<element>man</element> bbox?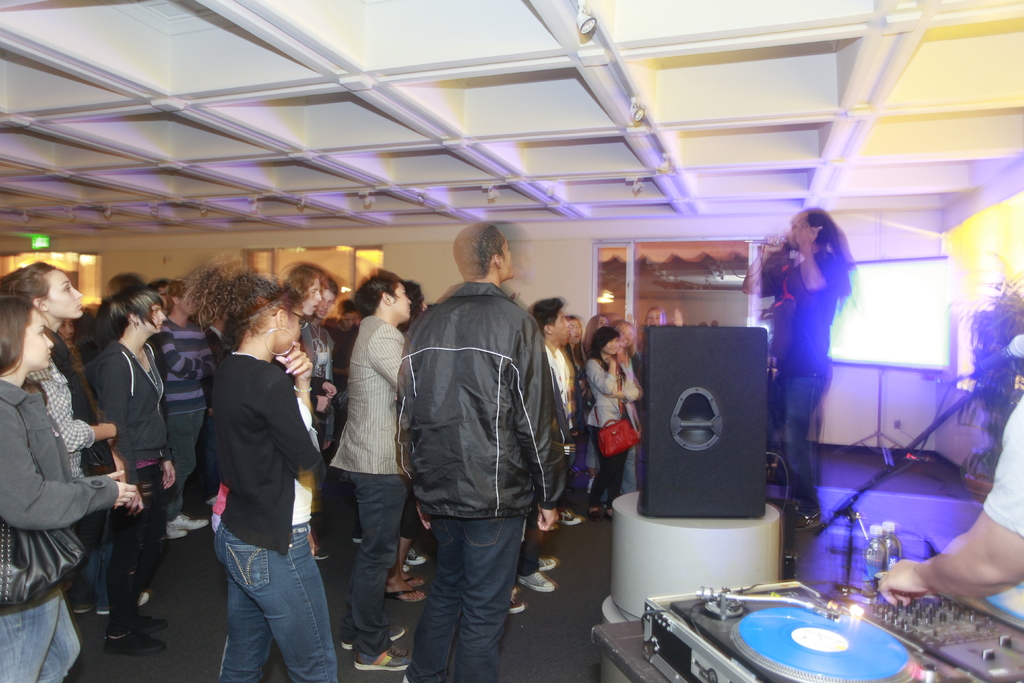
bbox=[740, 206, 844, 529]
